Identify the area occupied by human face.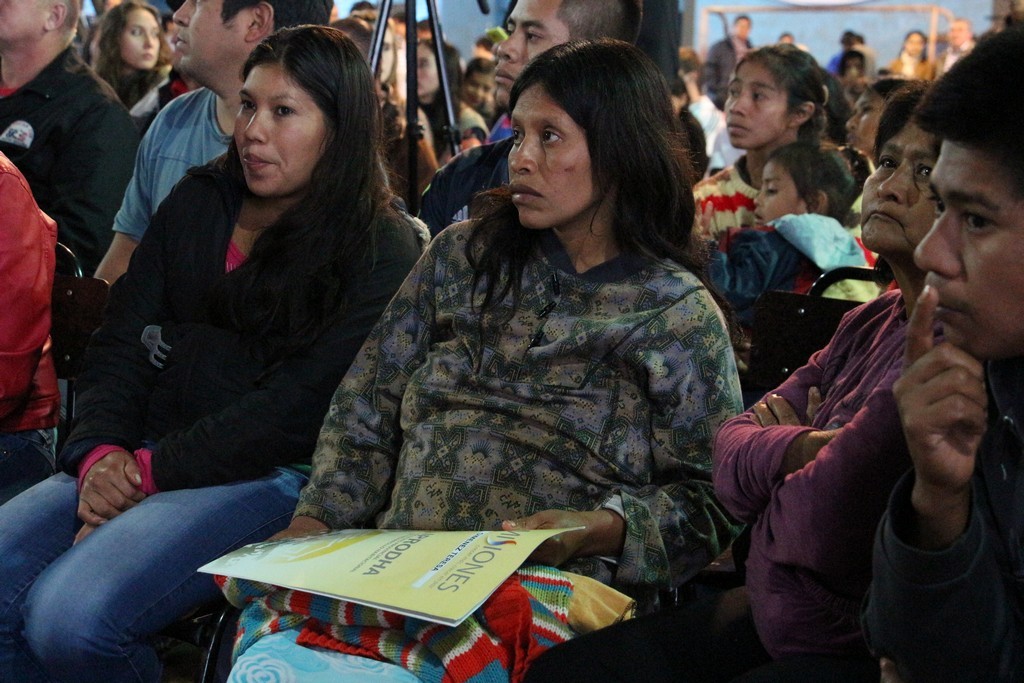
Area: <bbox>416, 37, 439, 93</bbox>.
